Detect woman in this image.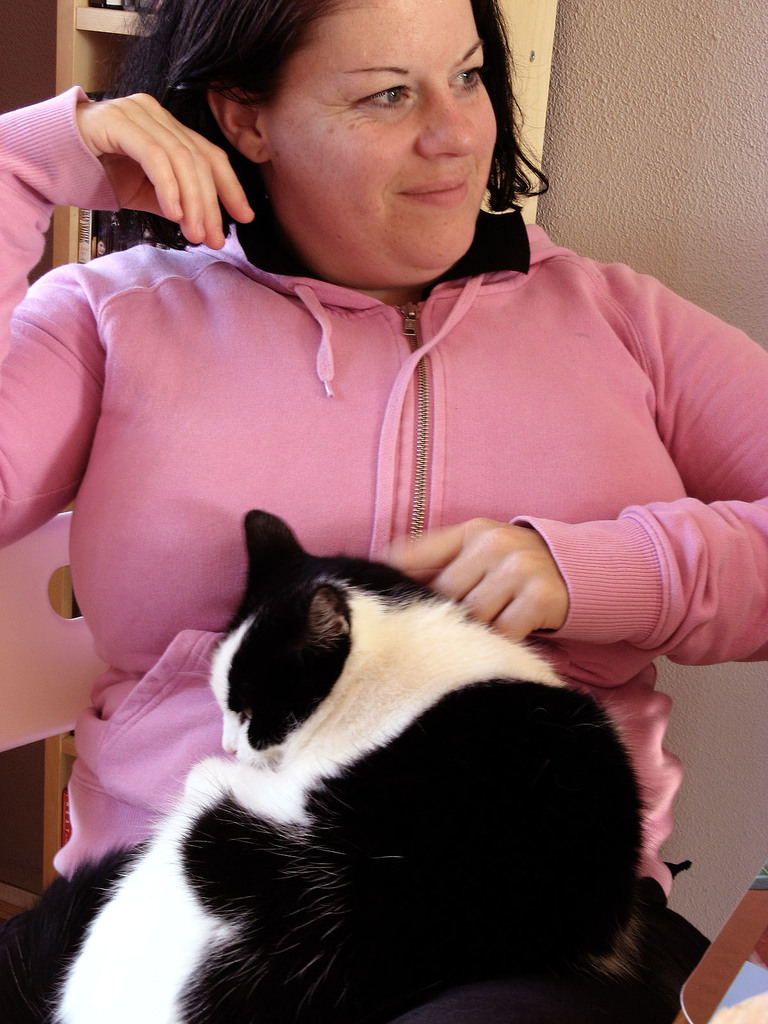
Detection: region(32, 40, 763, 929).
